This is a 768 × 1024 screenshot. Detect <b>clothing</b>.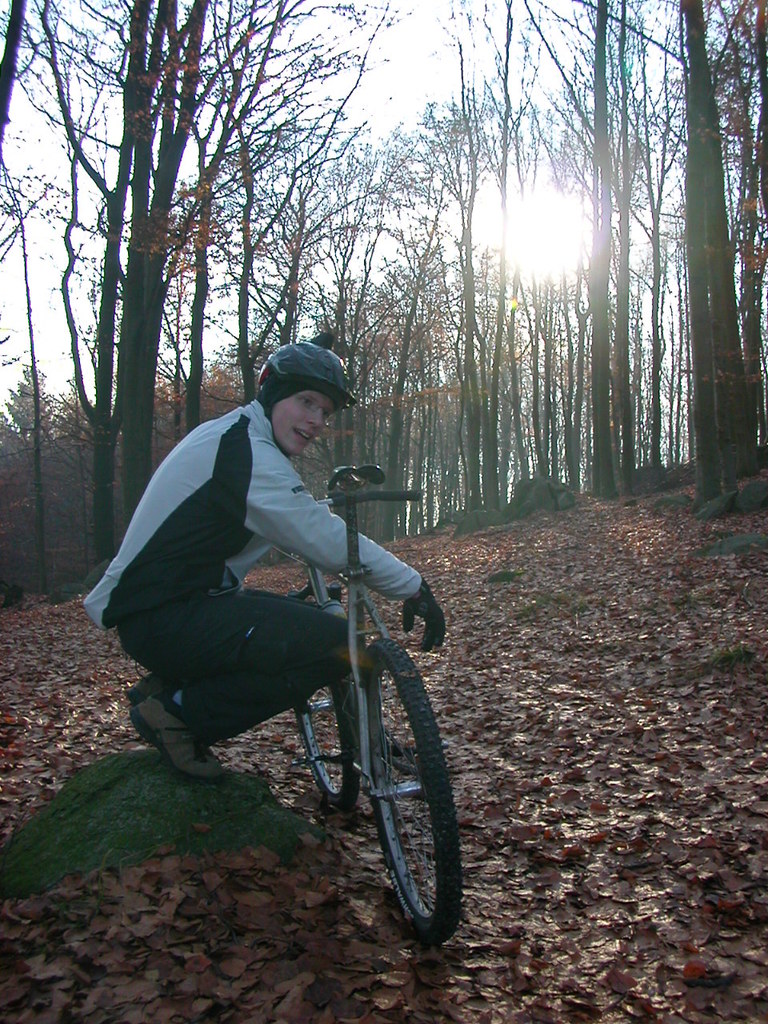
90:337:418:790.
